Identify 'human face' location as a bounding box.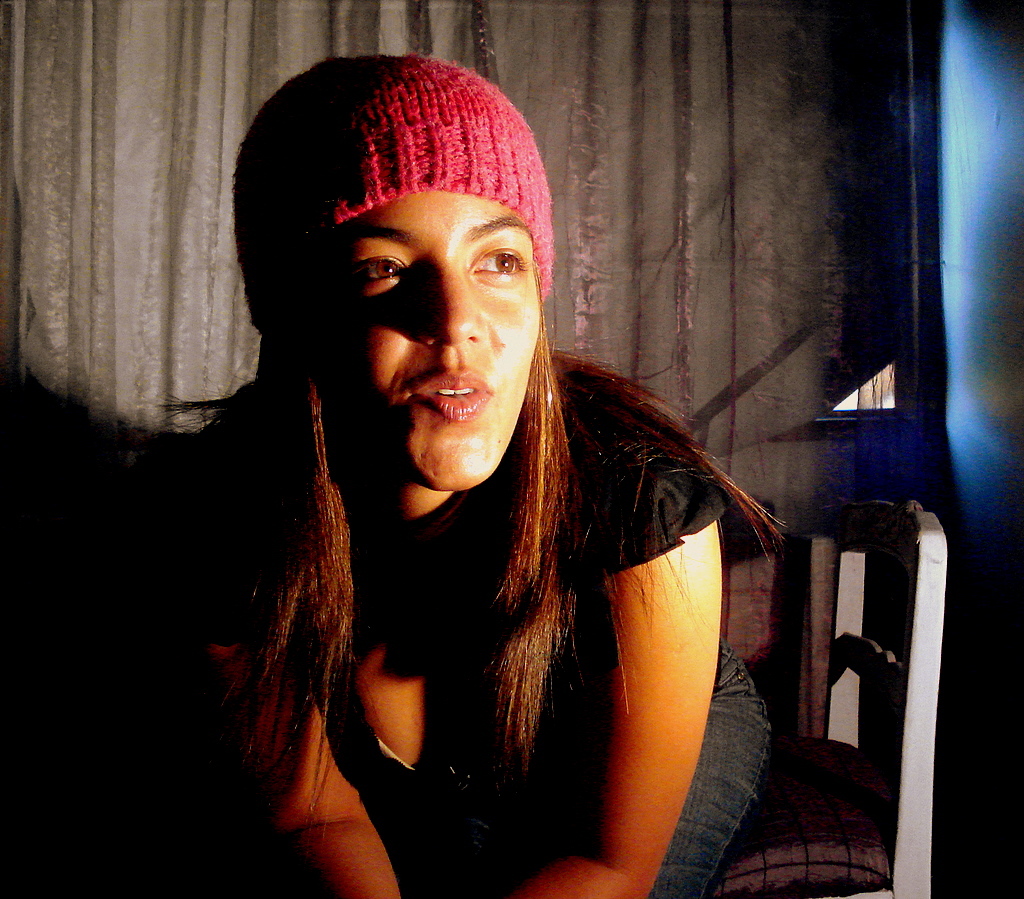
{"left": 303, "top": 186, "right": 536, "bottom": 489}.
